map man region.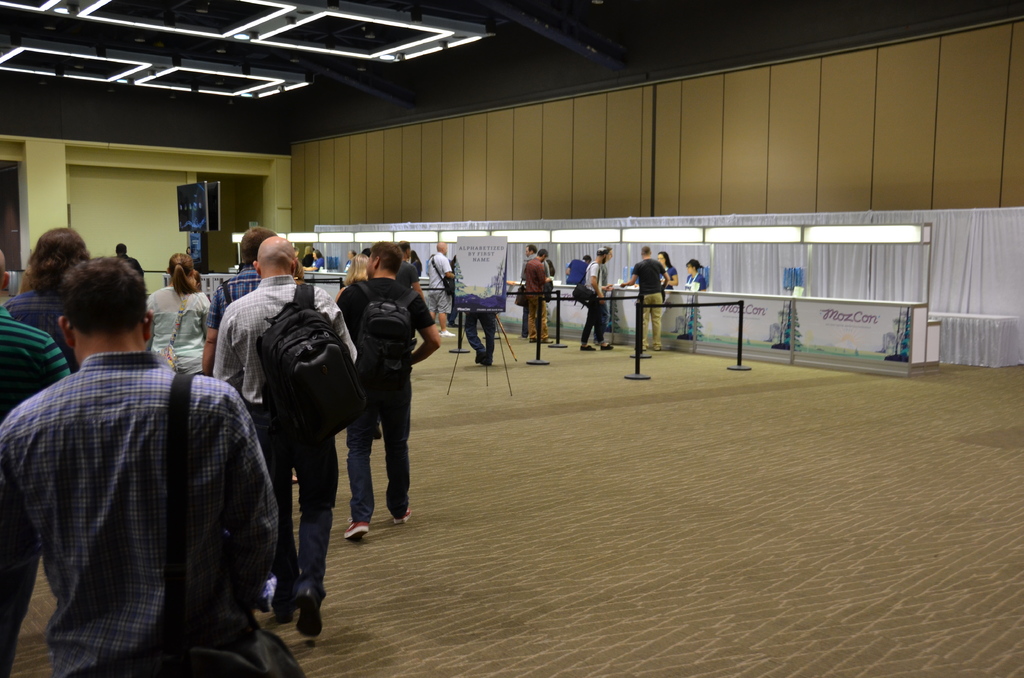
Mapped to box(621, 243, 668, 352).
